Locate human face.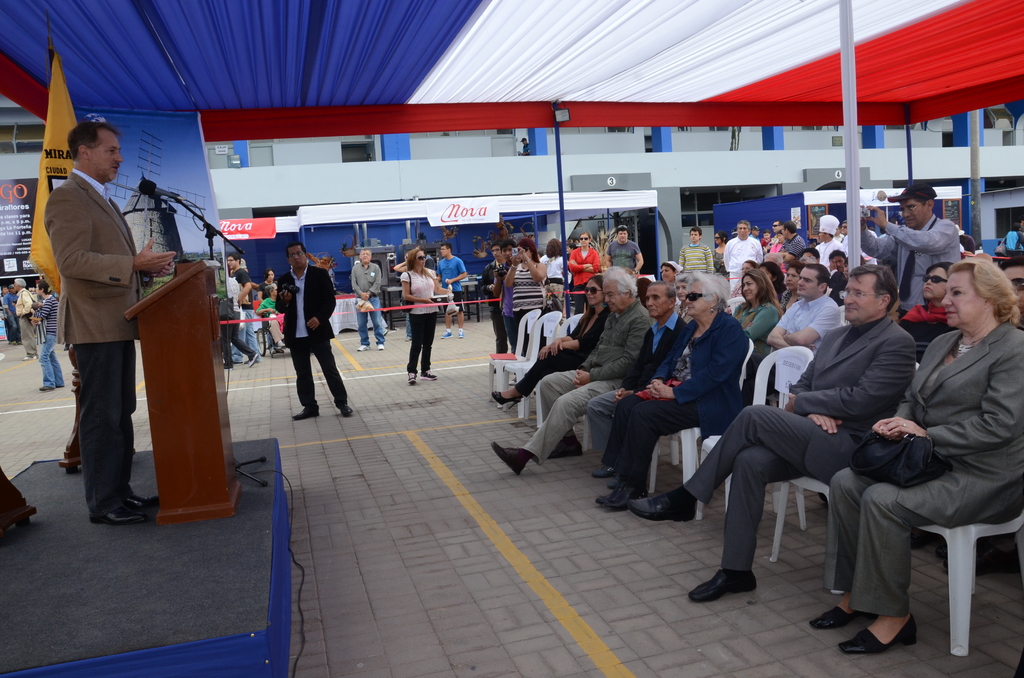
Bounding box: [578,234,588,246].
